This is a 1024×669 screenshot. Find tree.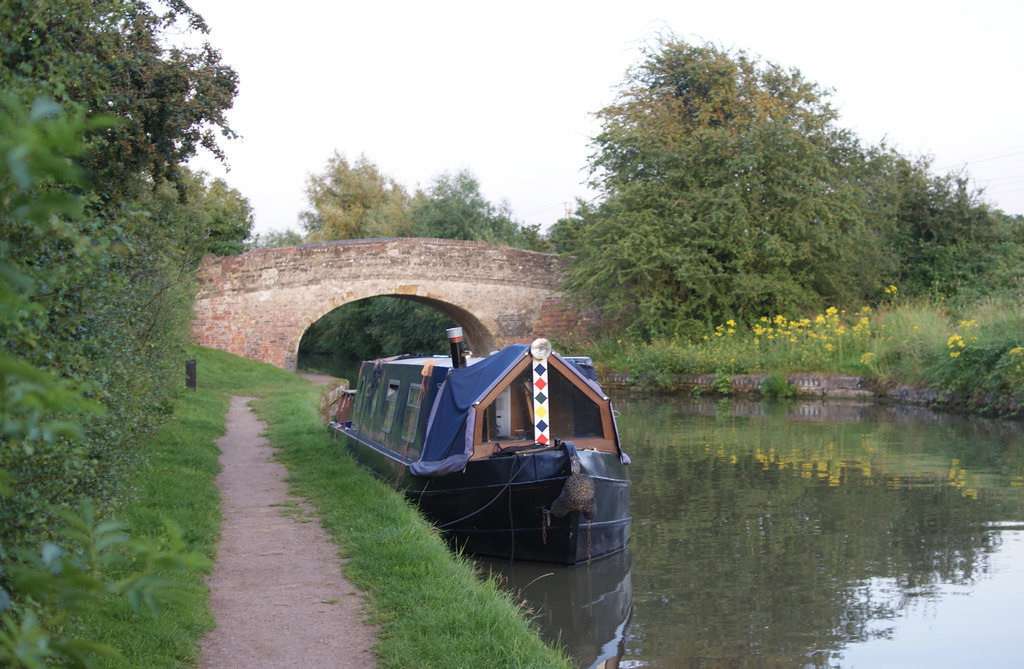
Bounding box: <box>206,174,254,257</box>.
